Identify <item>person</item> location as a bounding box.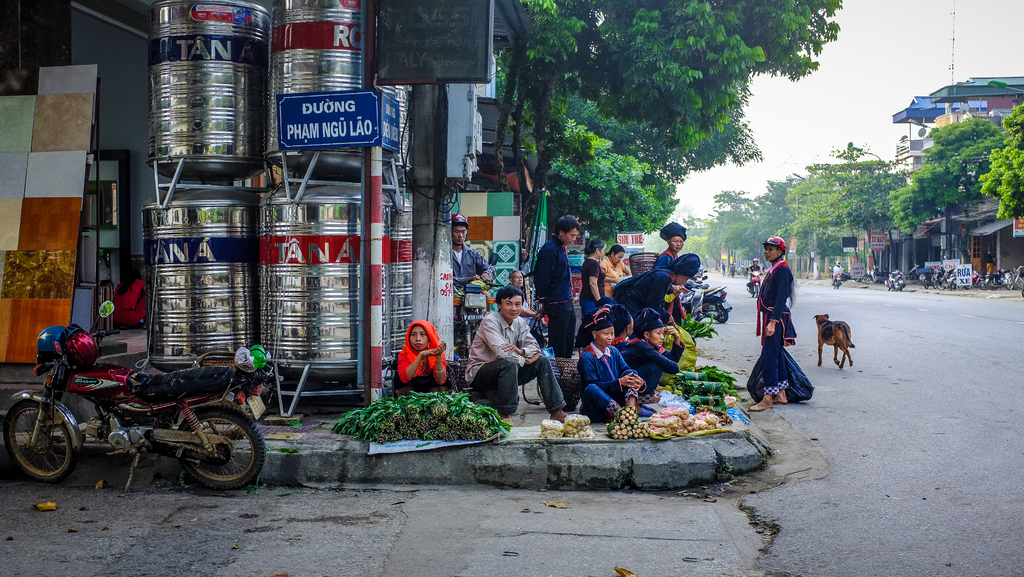
743 241 804 409.
